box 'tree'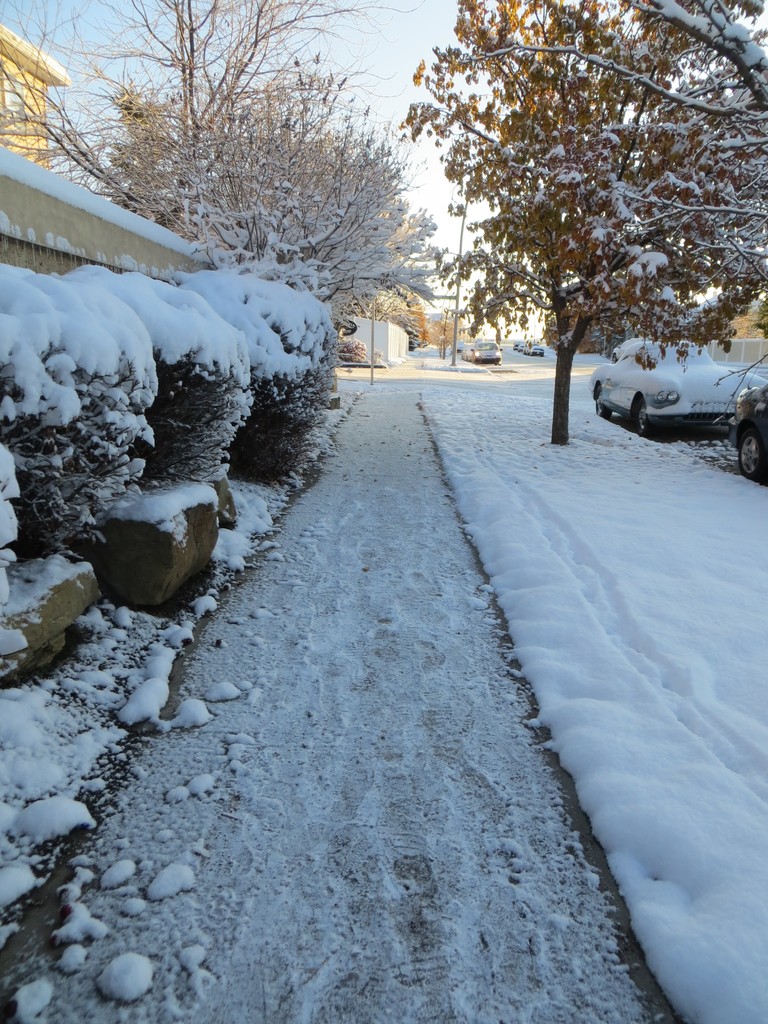
396/0/767/444
